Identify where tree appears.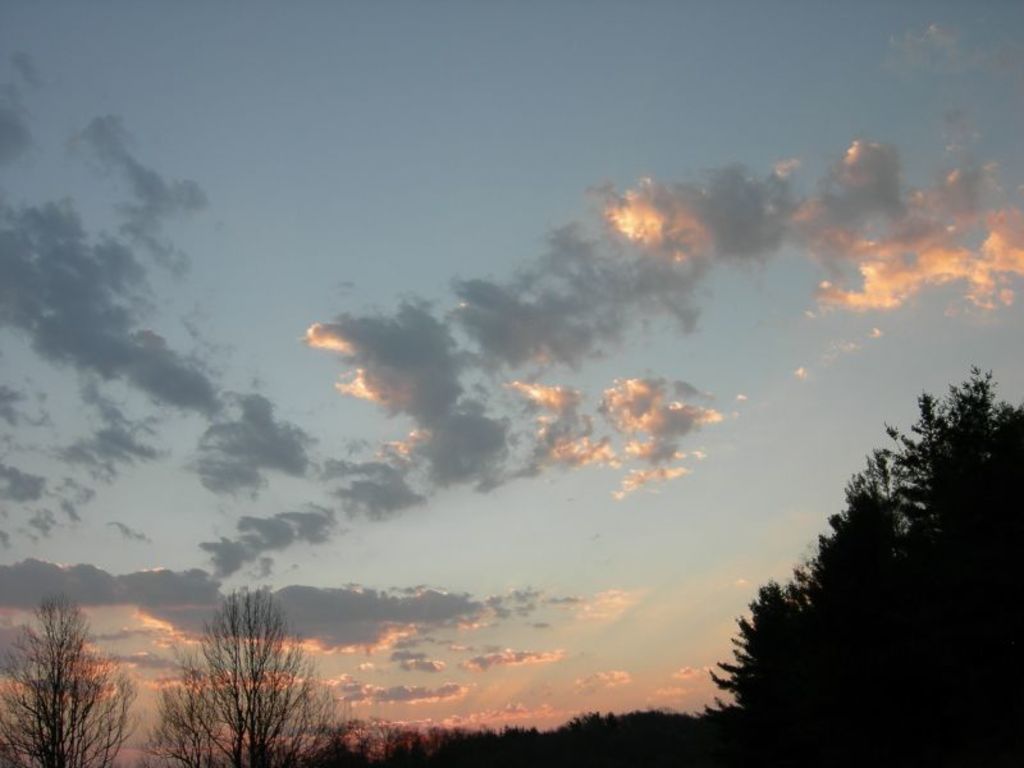
Appears at pyautogui.locateOnScreen(707, 378, 1023, 765).
